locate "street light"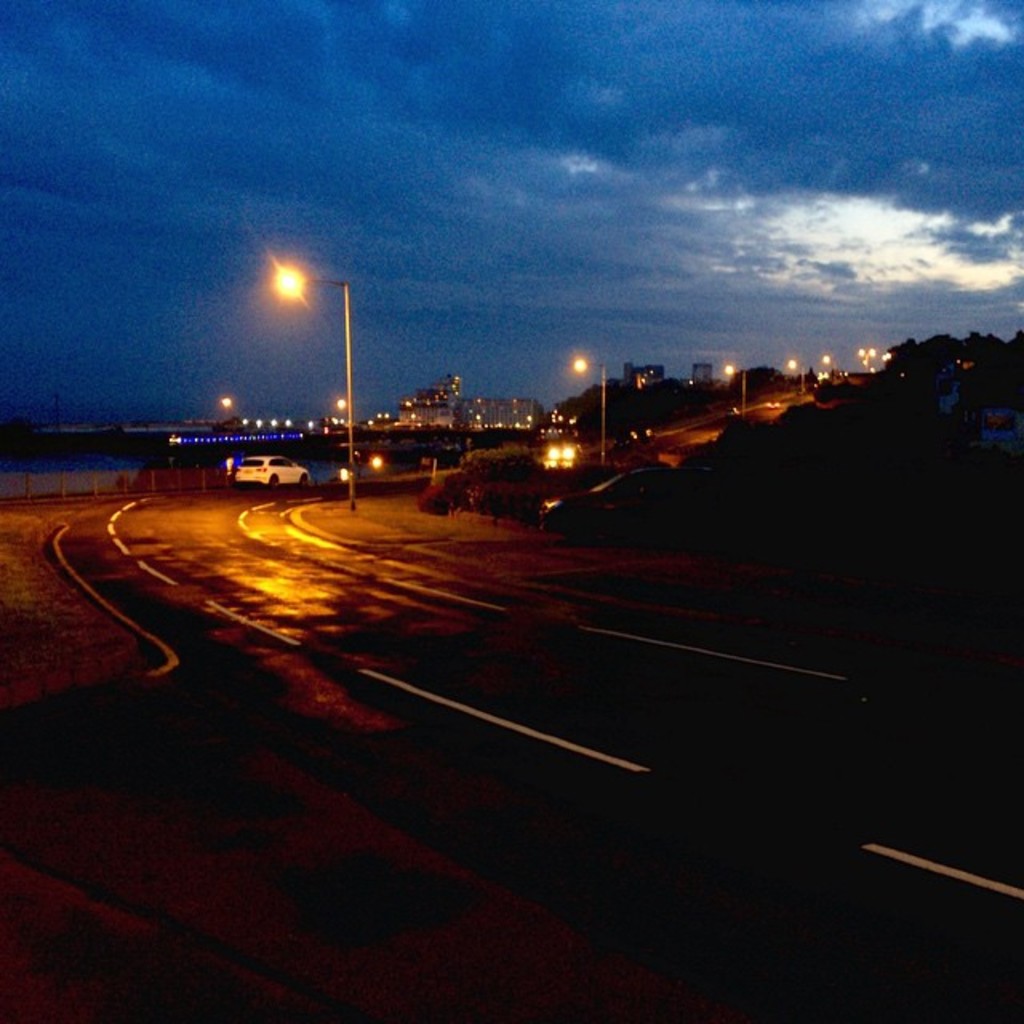
(x1=723, y1=363, x2=749, y2=418)
